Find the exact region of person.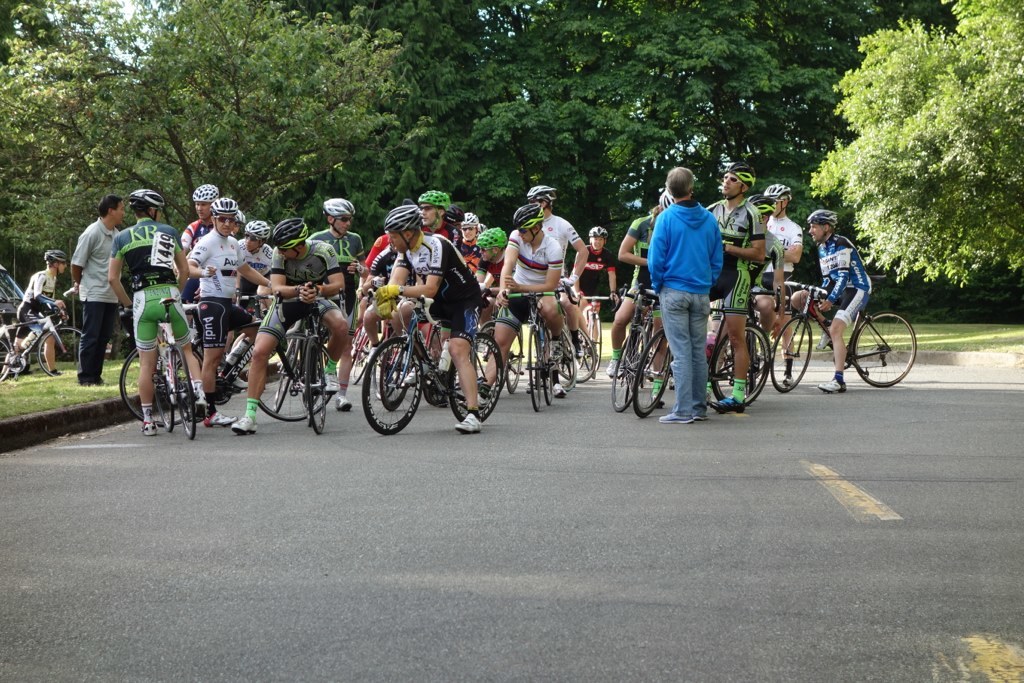
Exact region: Rect(368, 201, 421, 295).
